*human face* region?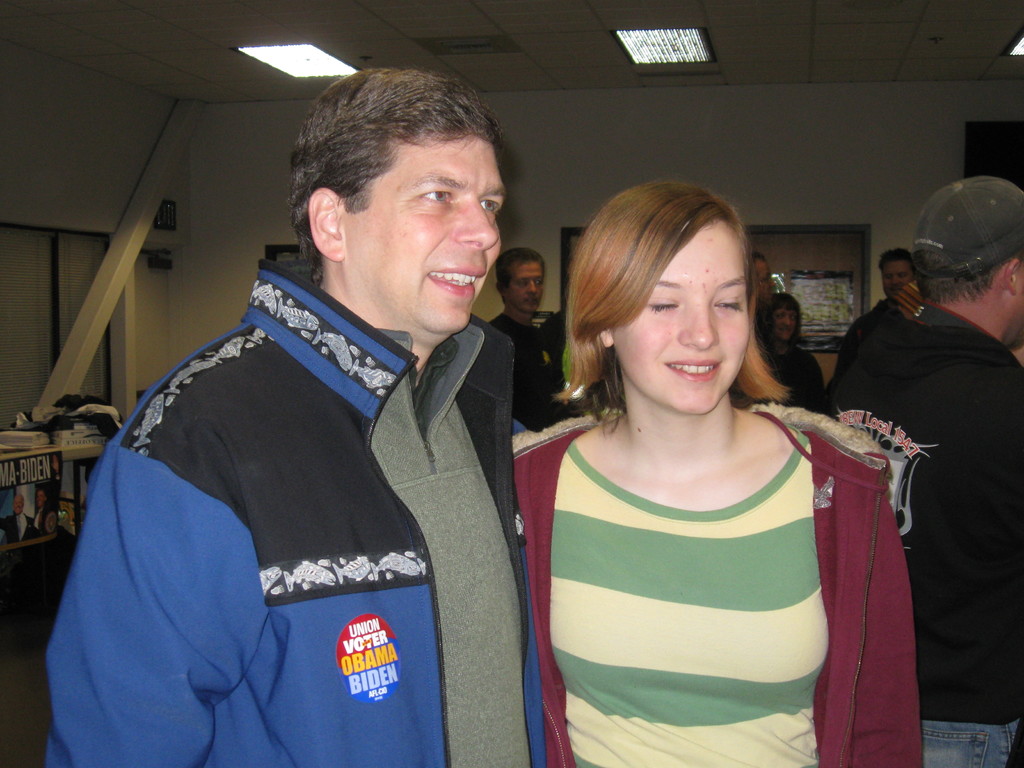
{"left": 883, "top": 260, "right": 914, "bottom": 297}
